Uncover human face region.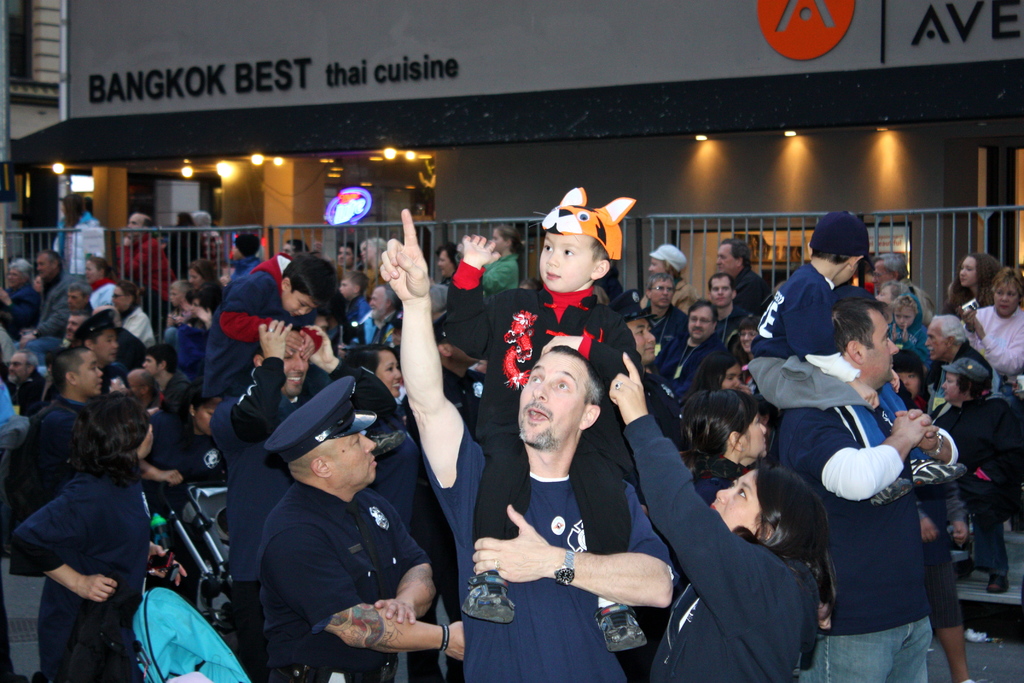
Uncovered: select_region(280, 348, 307, 398).
